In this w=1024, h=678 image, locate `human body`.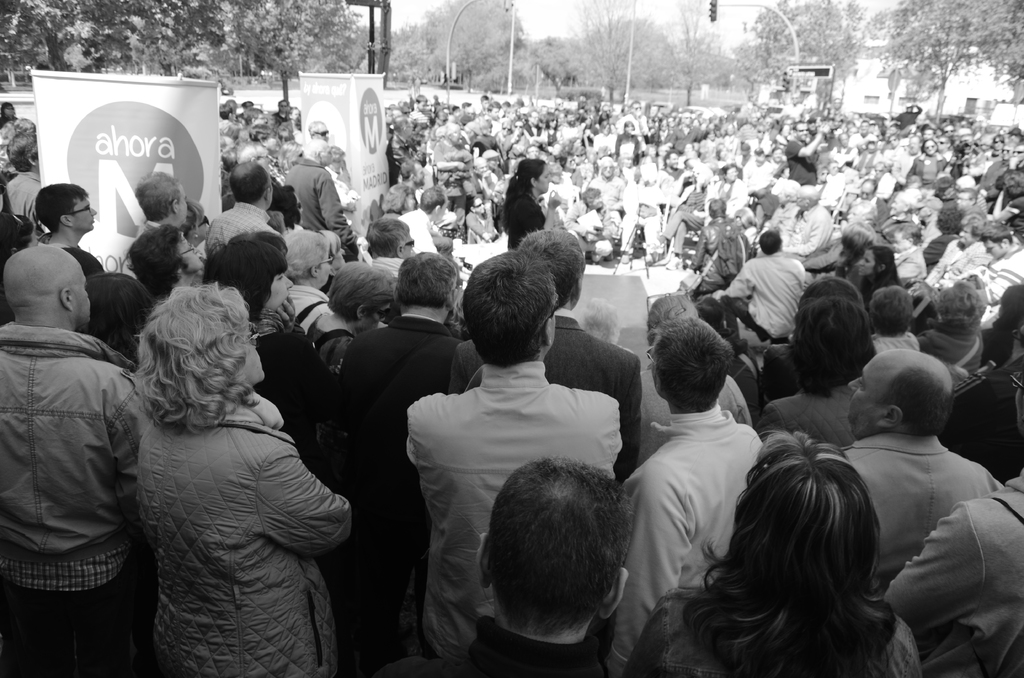
Bounding box: region(953, 184, 984, 216).
